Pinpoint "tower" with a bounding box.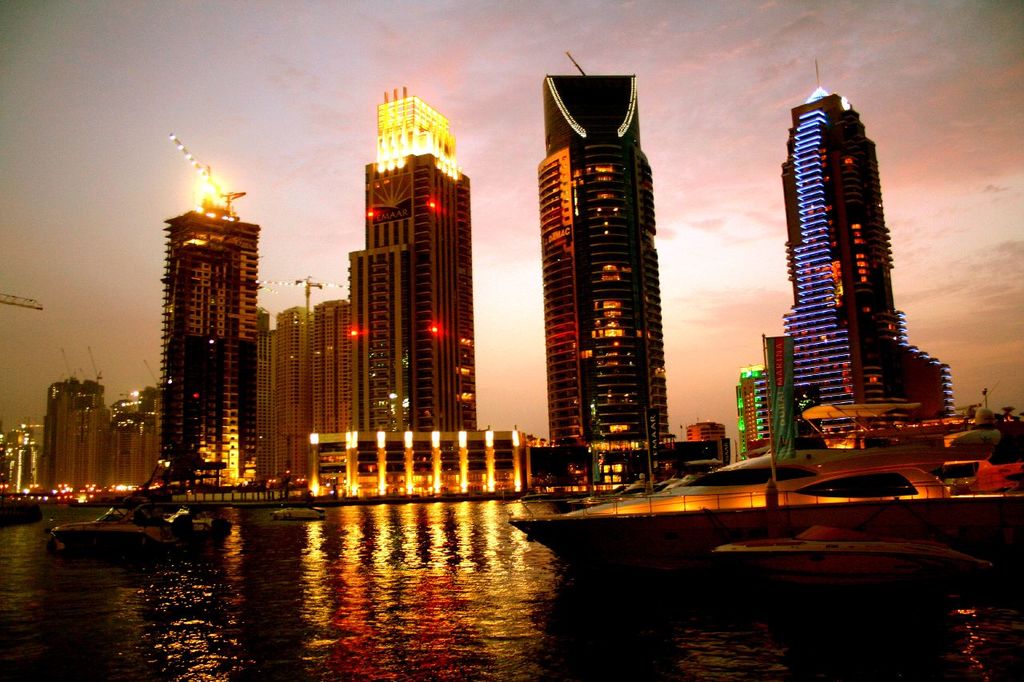
(x1=350, y1=90, x2=474, y2=417).
